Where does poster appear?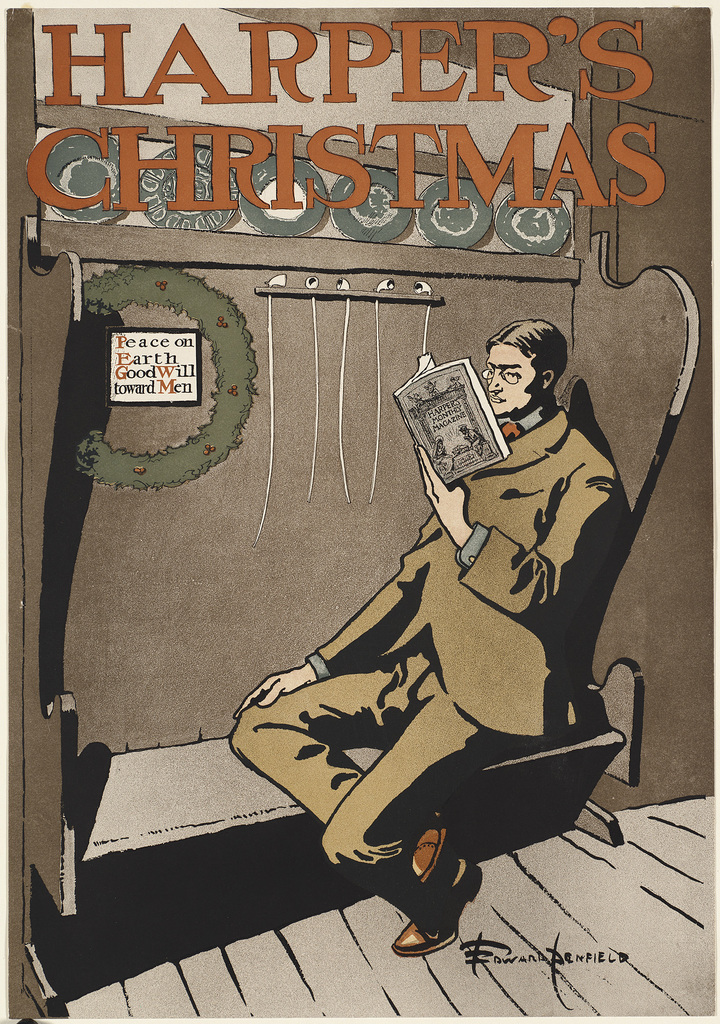
Appears at region(1, 1, 713, 1018).
